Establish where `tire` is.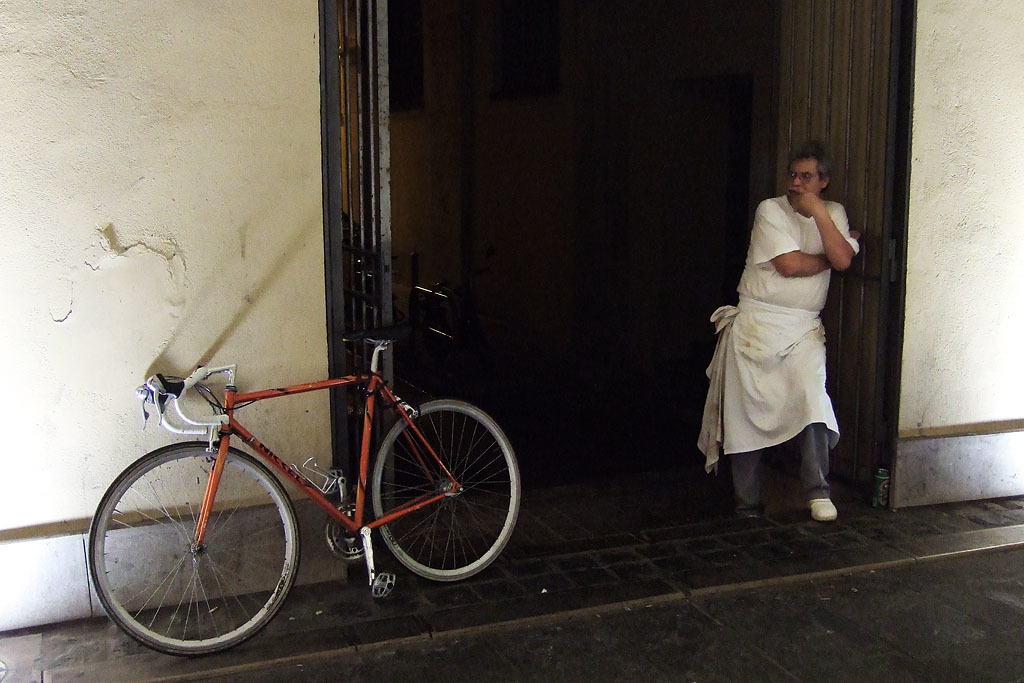
Established at bbox=[88, 448, 298, 650].
